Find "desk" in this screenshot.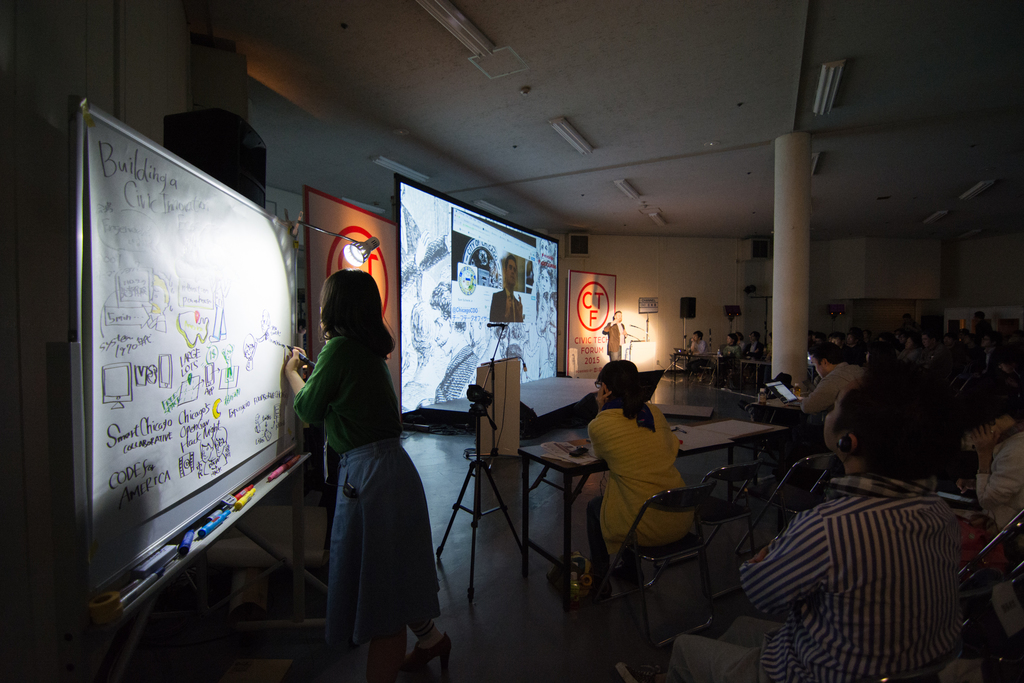
The bounding box for "desk" is (left=517, top=424, right=732, bottom=611).
